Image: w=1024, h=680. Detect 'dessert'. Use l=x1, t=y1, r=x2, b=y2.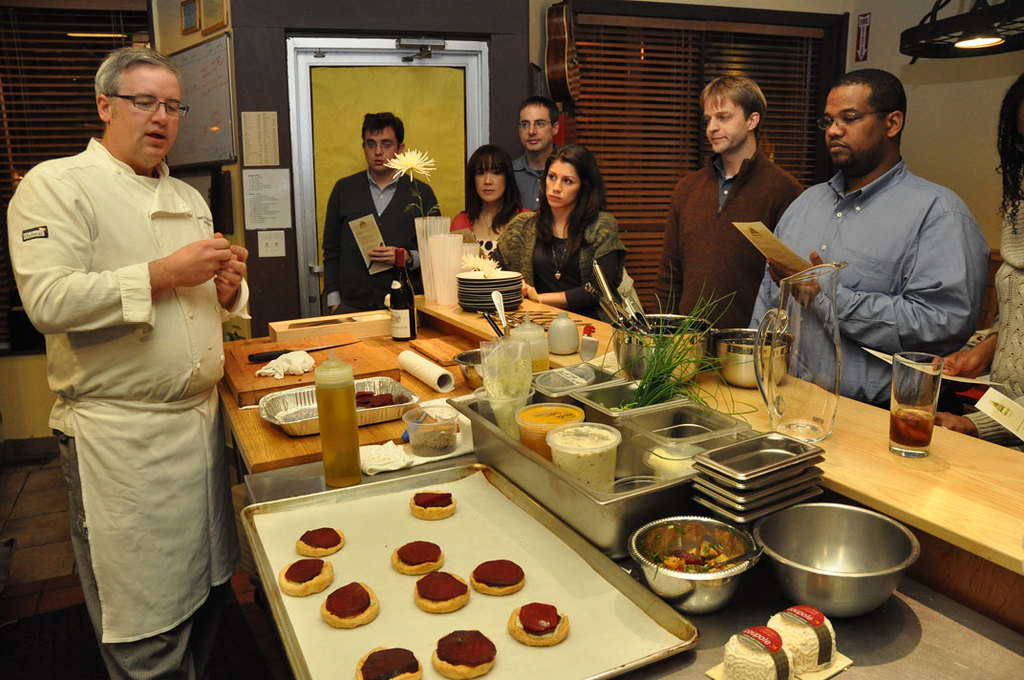
l=477, t=559, r=523, b=593.
